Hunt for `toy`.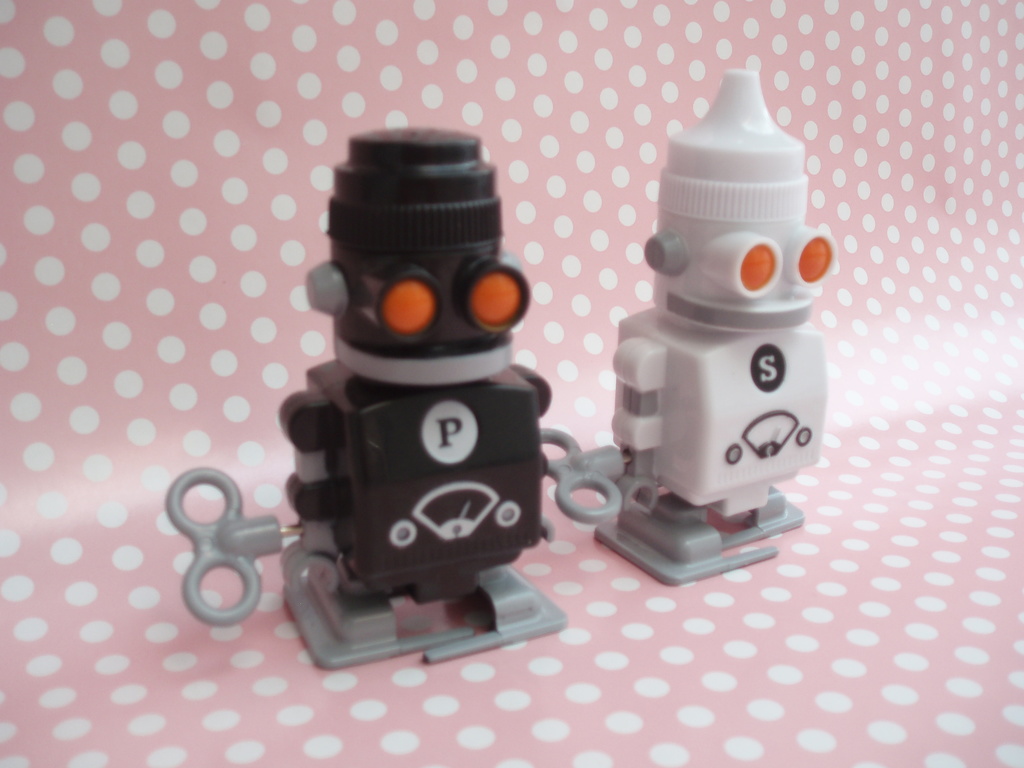
Hunted down at <region>190, 124, 613, 668</region>.
